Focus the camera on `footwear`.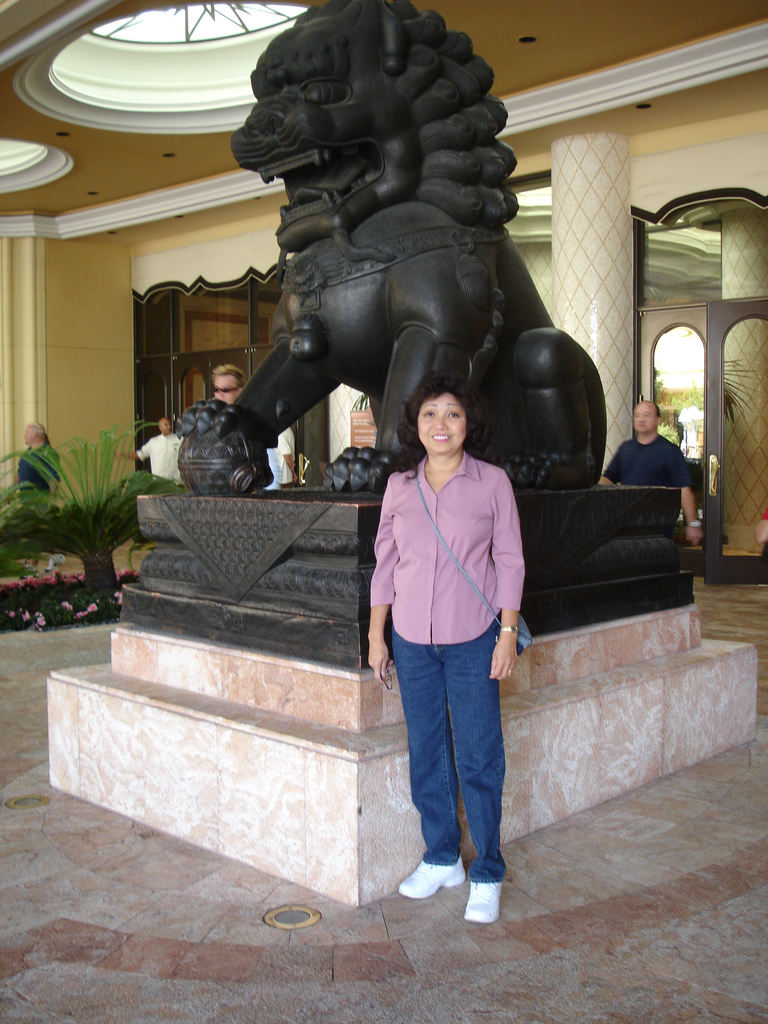
Focus region: {"left": 403, "top": 858, "right": 528, "bottom": 920}.
